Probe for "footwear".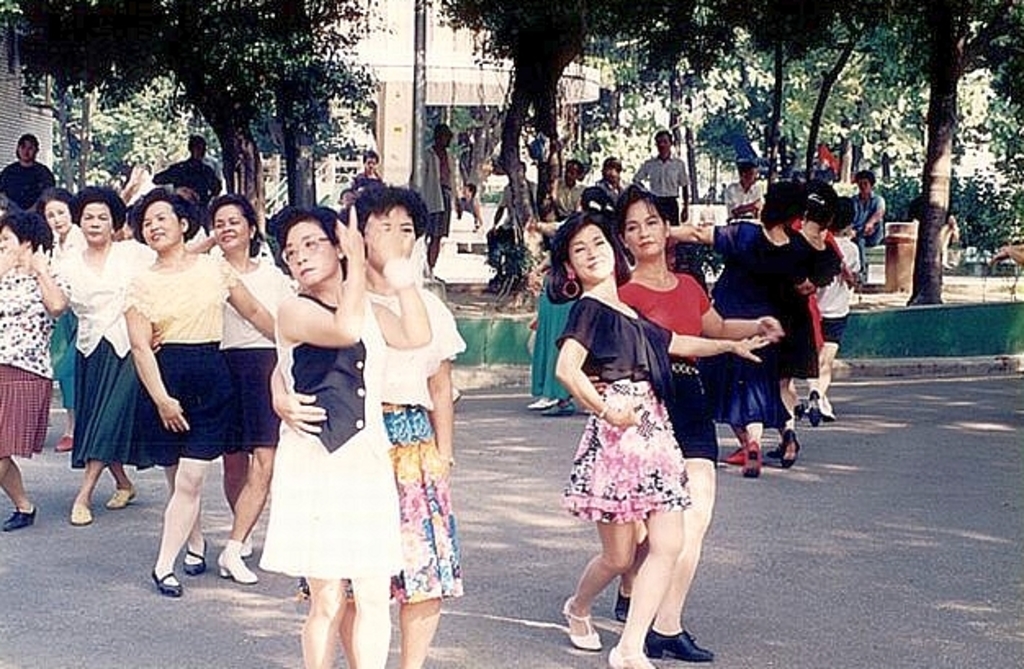
Probe result: pyautogui.locateOnScreen(0, 504, 39, 530).
